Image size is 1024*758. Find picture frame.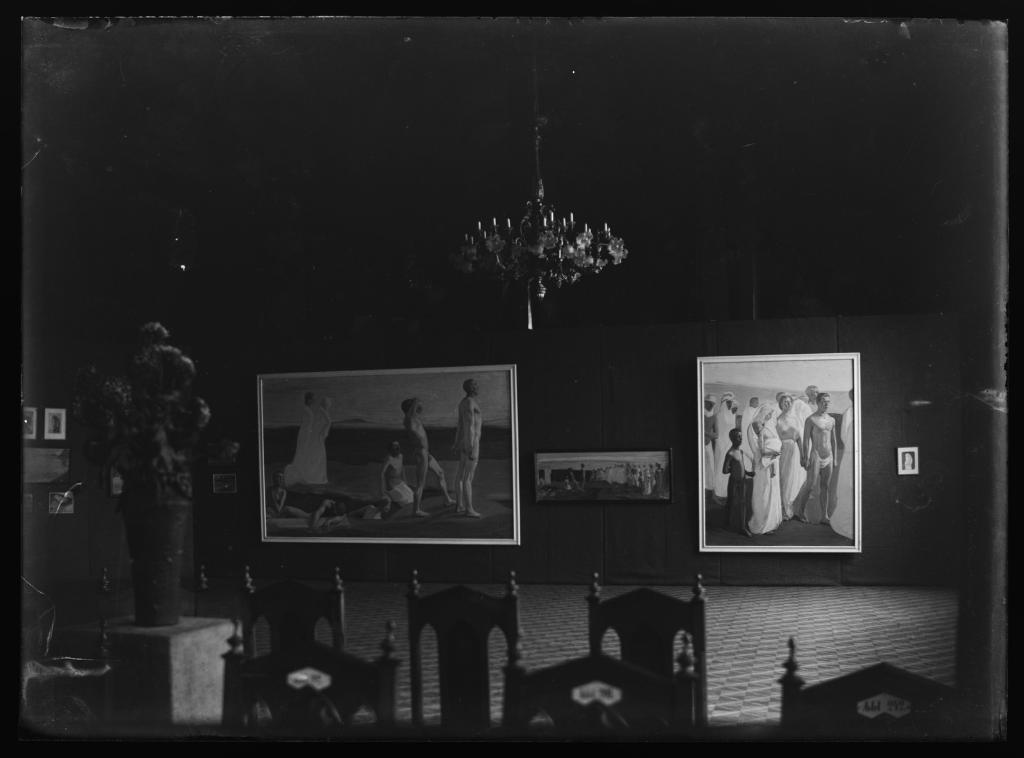
(left=43, top=406, right=69, bottom=446).
